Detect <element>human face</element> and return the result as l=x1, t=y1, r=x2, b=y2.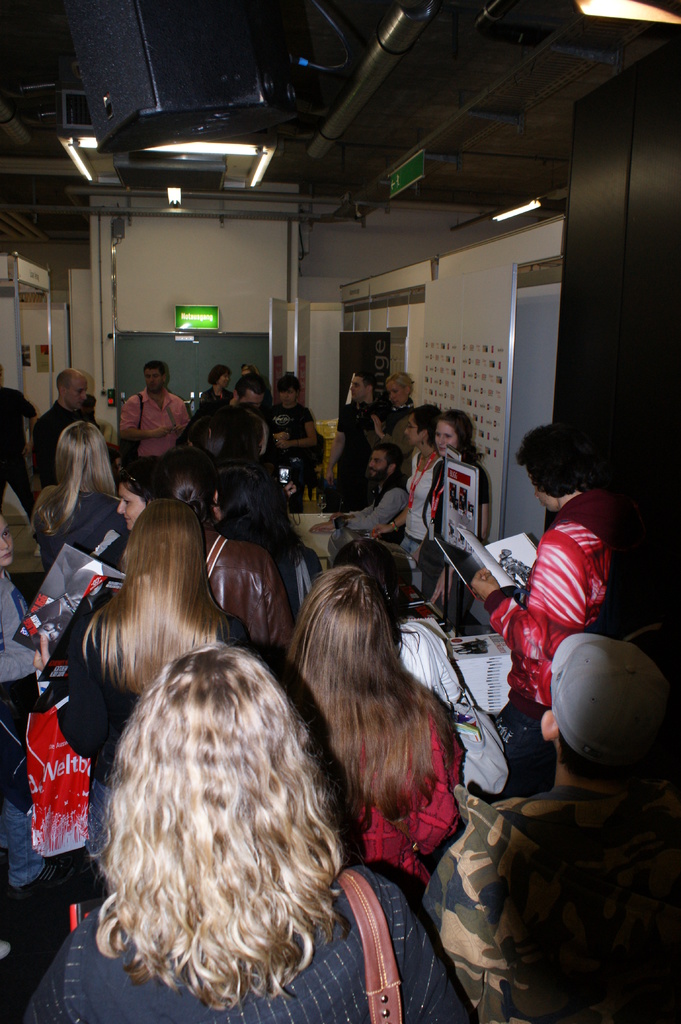
l=433, t=417, r=456, b=454.
